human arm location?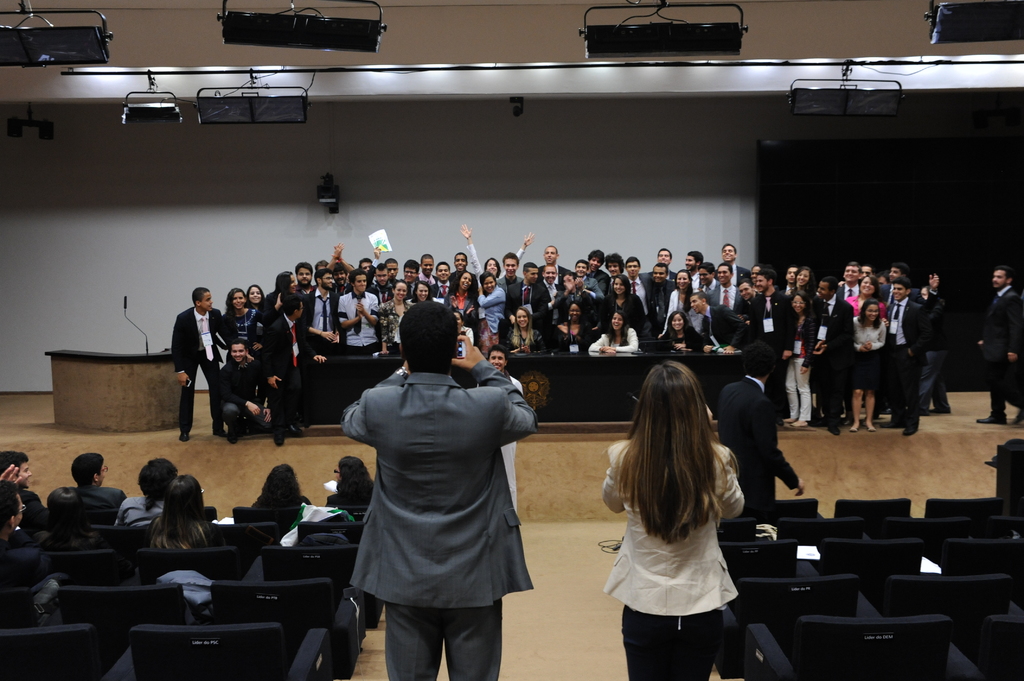
detection(169, 324, 191, 383)
